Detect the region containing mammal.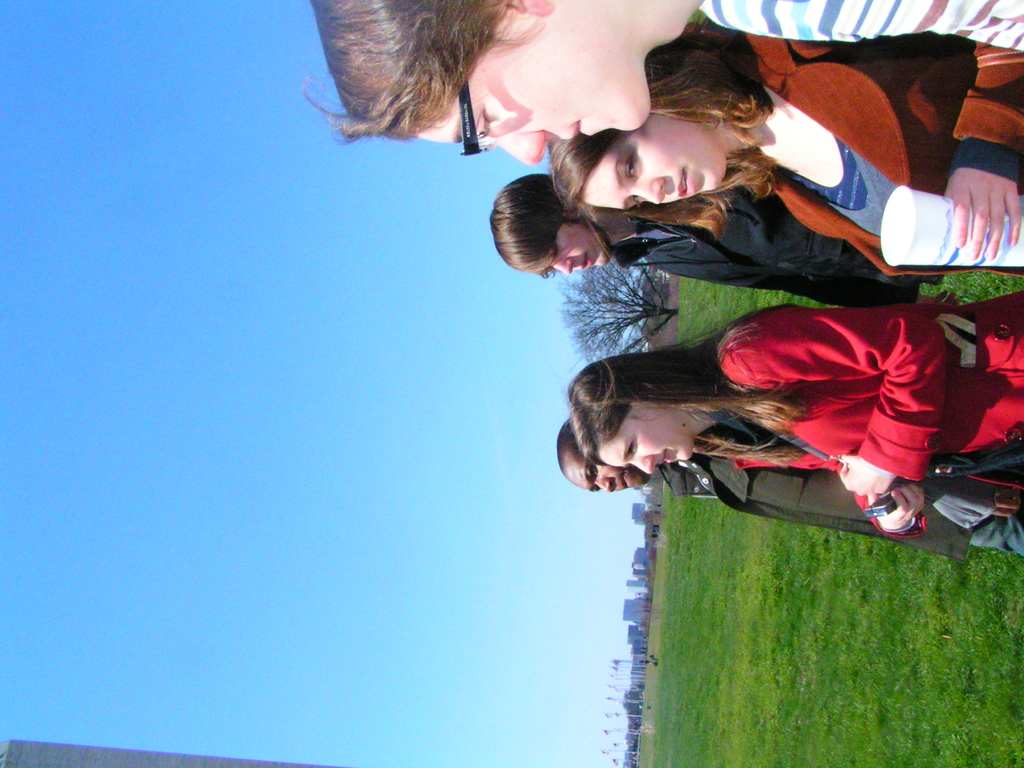
<bbox>551, 29, 1023, 288</bbox>.
